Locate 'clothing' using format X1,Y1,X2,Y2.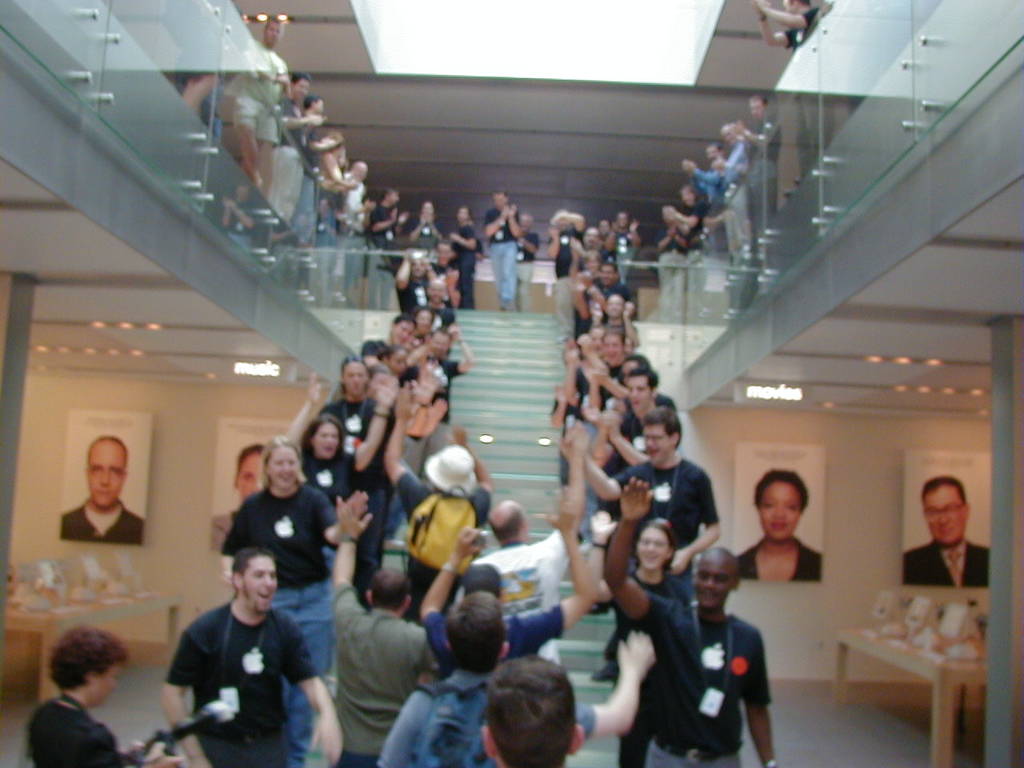
222,482,340,580.
